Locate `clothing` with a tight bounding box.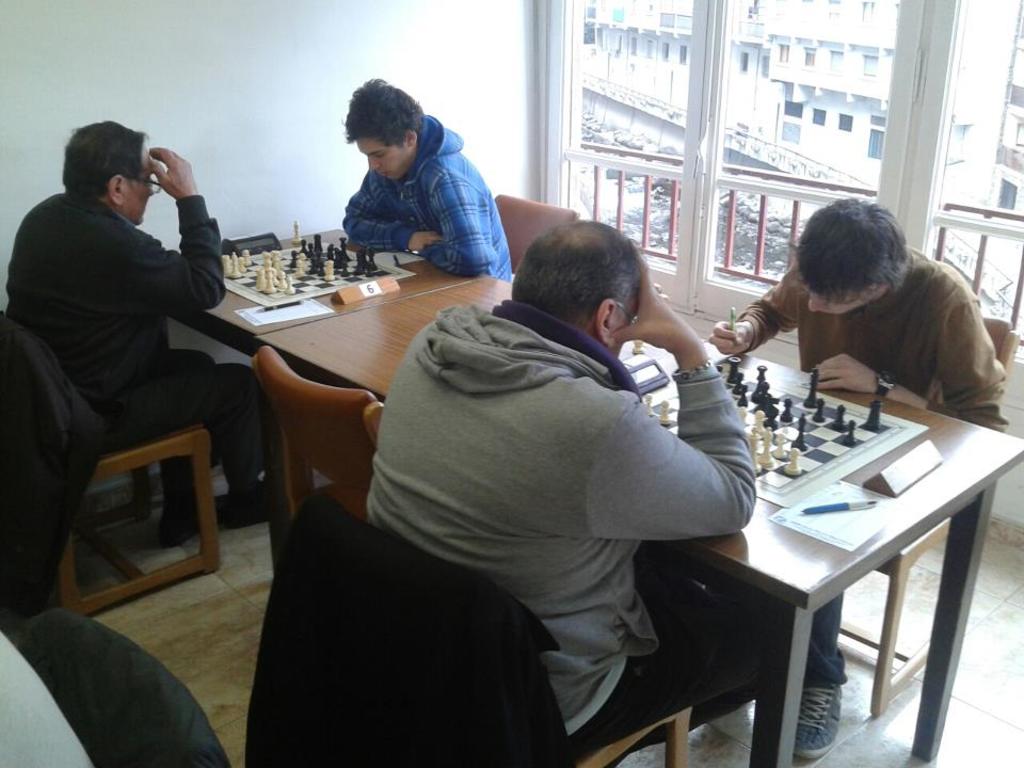
left=342, top=116, right=511, bottom=278.
